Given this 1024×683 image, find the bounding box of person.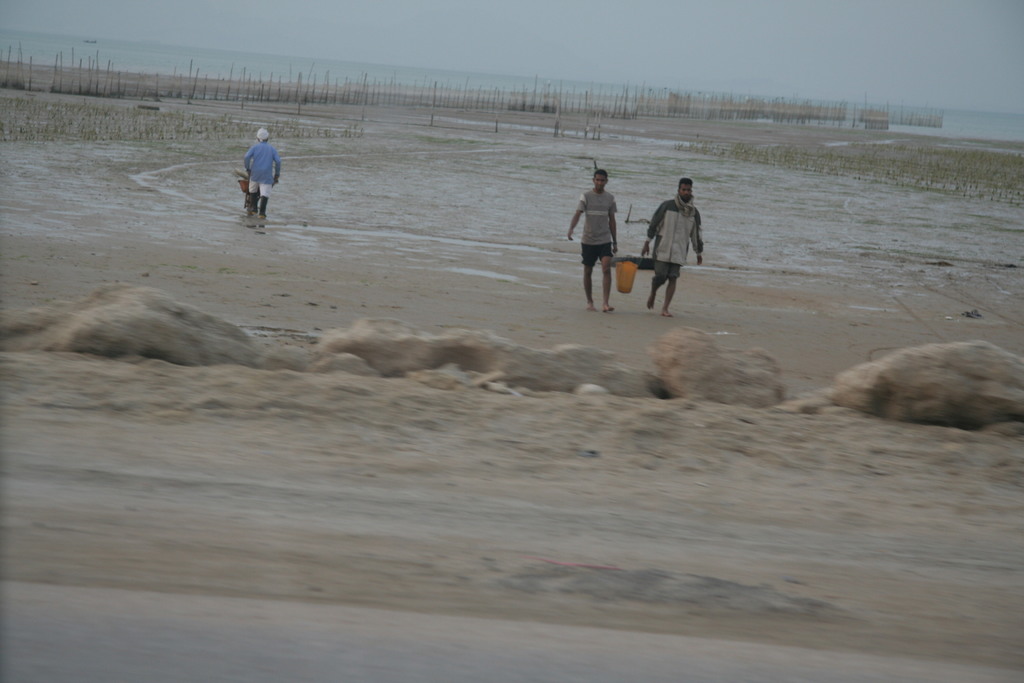
{"x1": 653, "y1": 181, "x2": 700, "y2": 305}.
